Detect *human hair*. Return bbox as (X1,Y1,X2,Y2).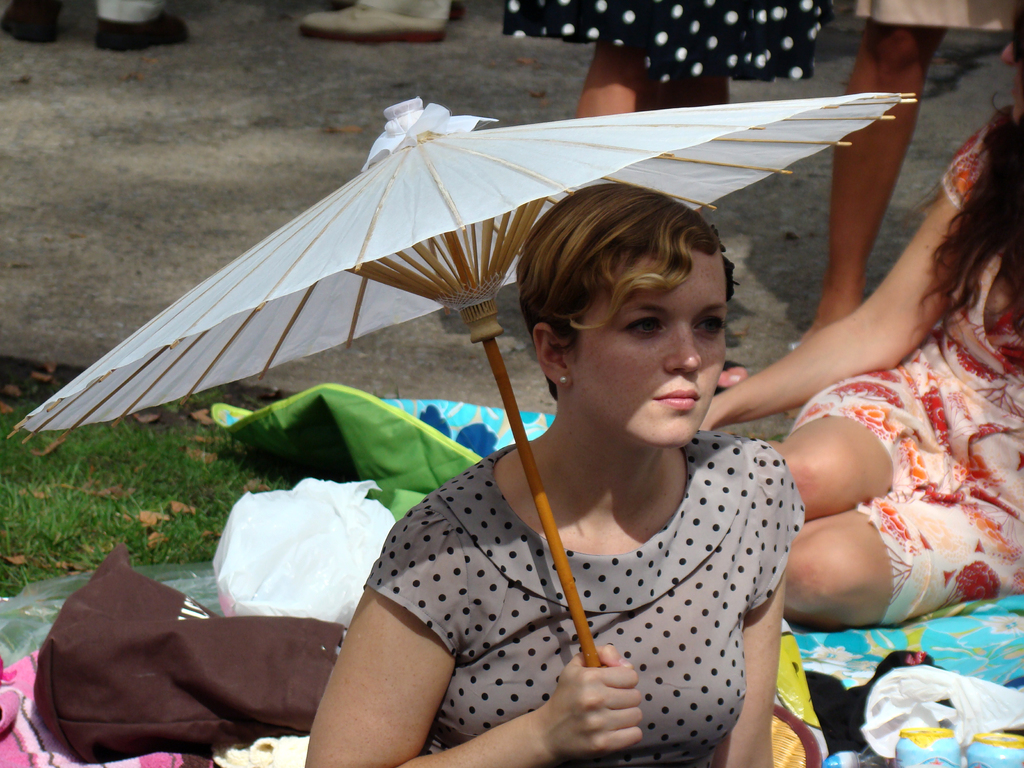
(906,0,1023,342).
